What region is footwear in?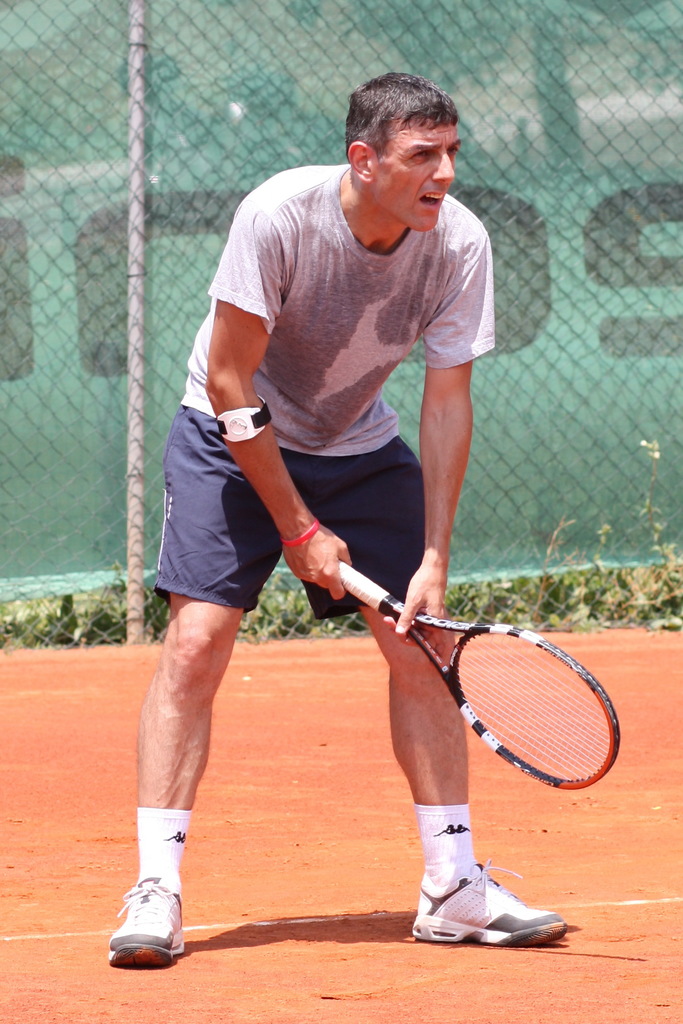
bbox(105, 883, 182, 969).
